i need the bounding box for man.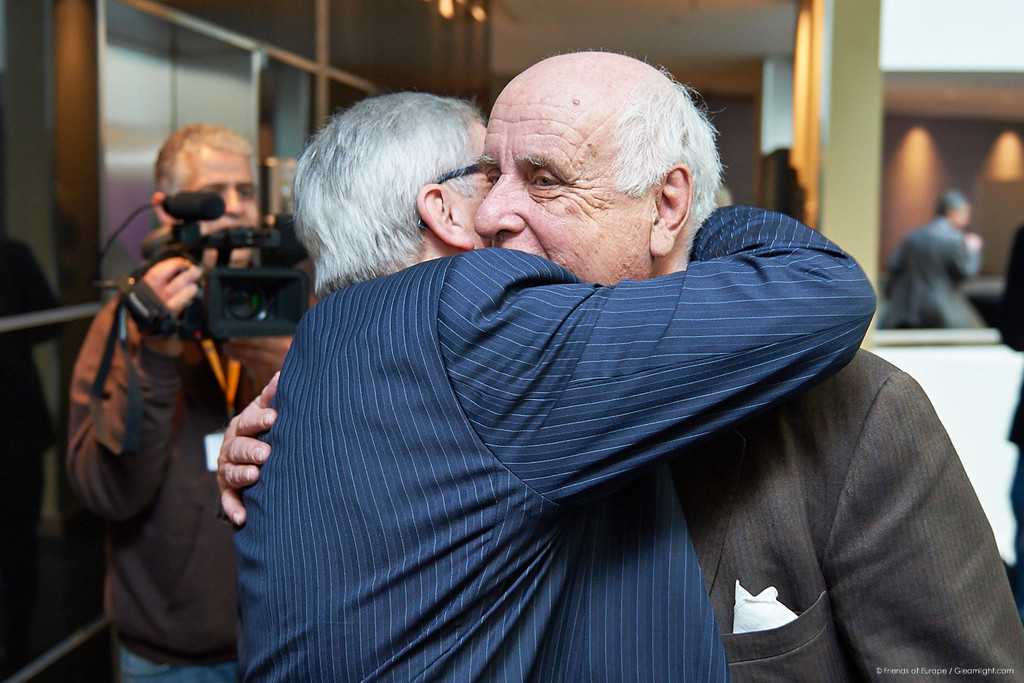
Here it is: select_region(207, 41, 1023, 682).
